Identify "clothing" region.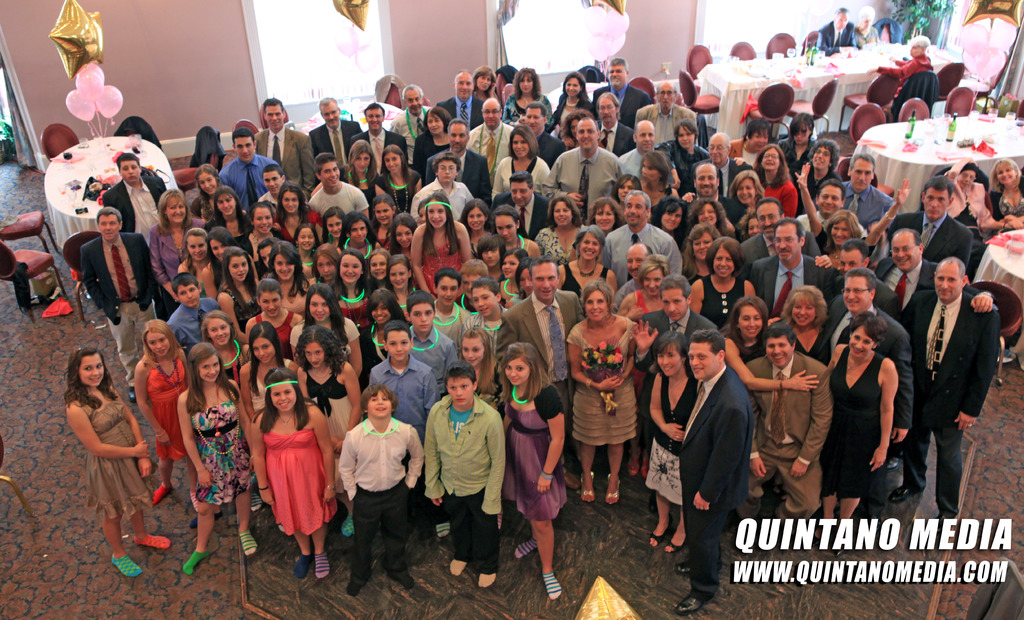
Region: 620 288 653 320.
